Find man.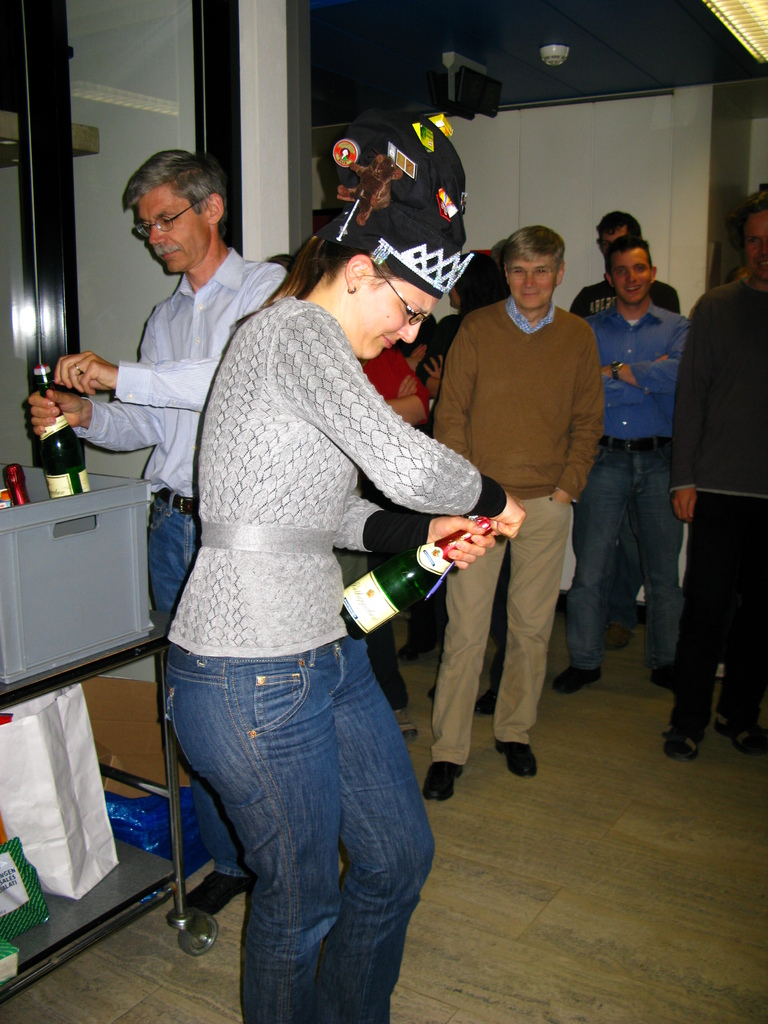
locate(661, 195, 767, 751).
